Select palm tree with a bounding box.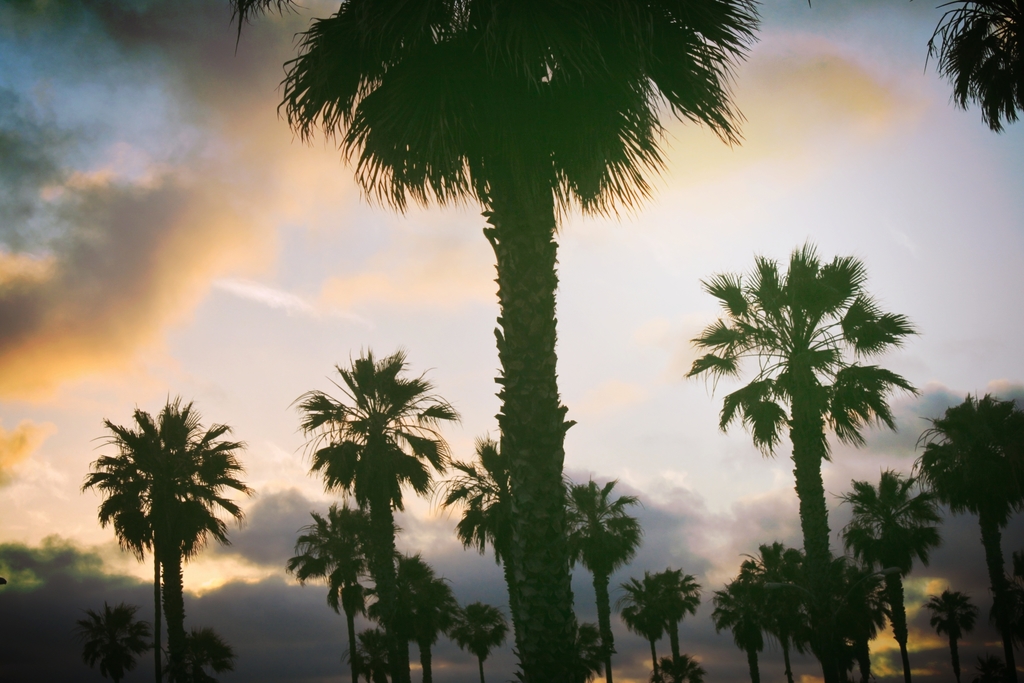
(left=687, top=256, right=907, bottom=682).
